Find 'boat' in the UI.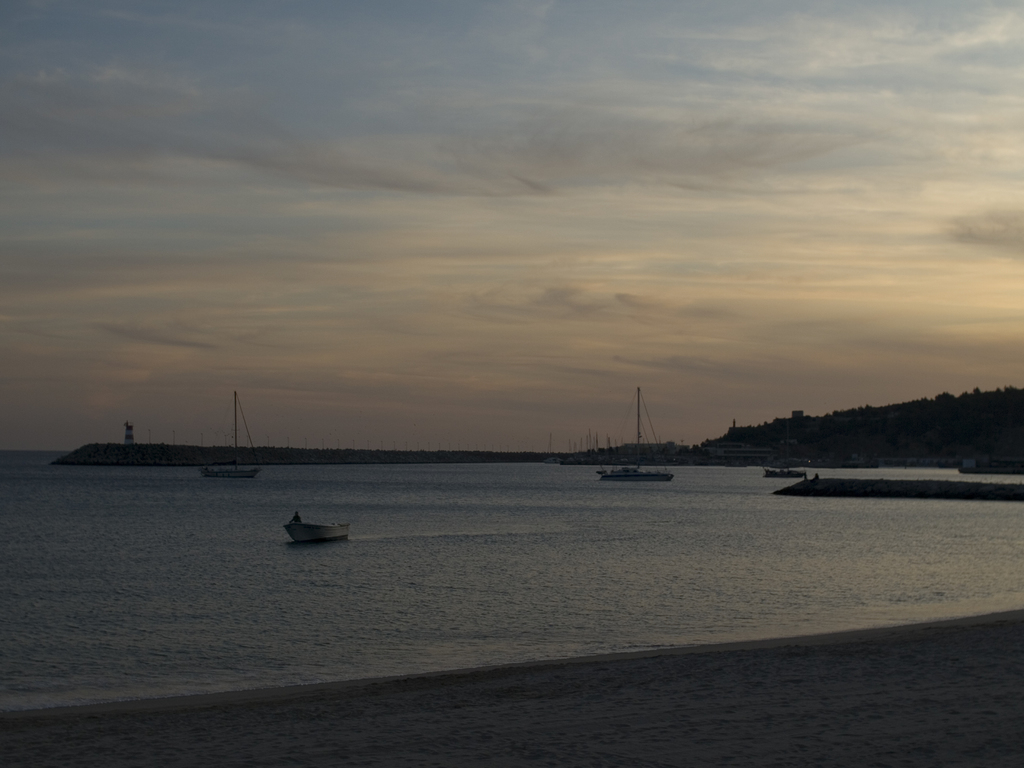
UI element at region(283, 508, 350, 542).
